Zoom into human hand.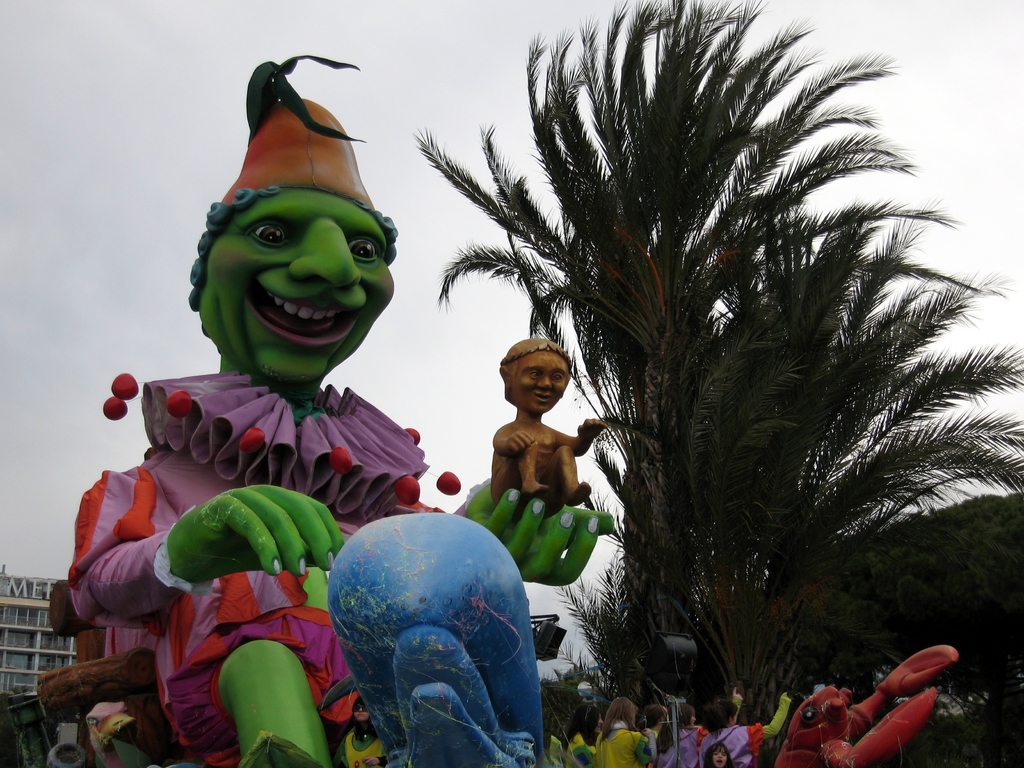
Zoom target: bbox=(731, 685, 743, 705).
